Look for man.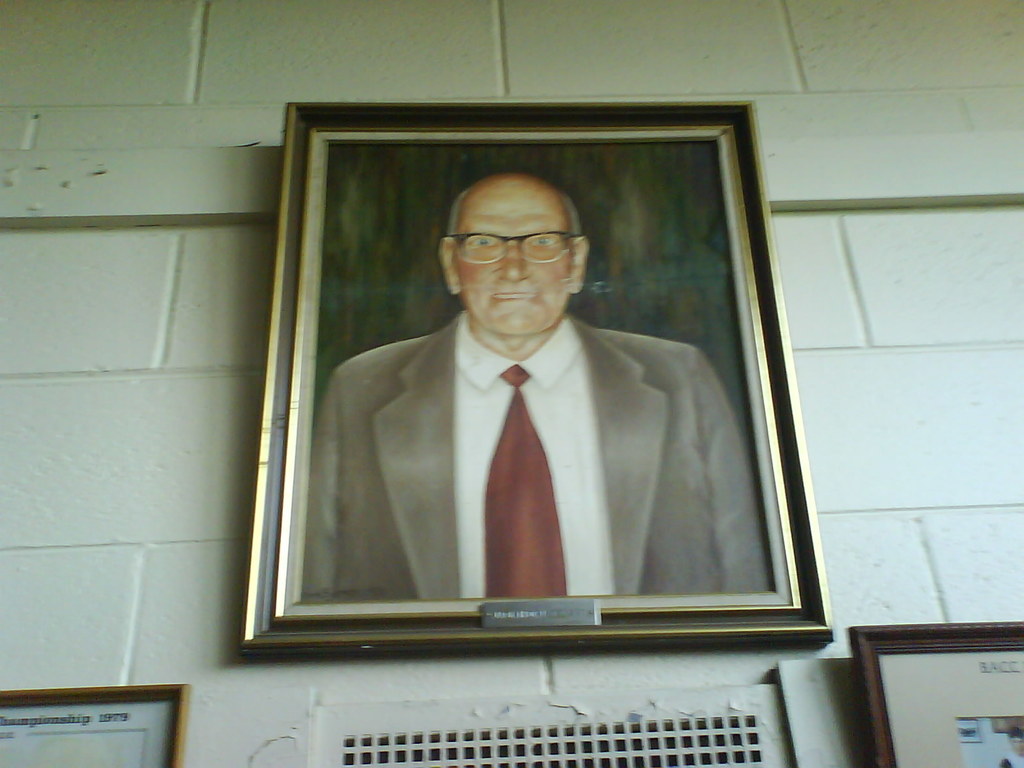
Found: x1=301, y1=184, x2=744, y2=636.
